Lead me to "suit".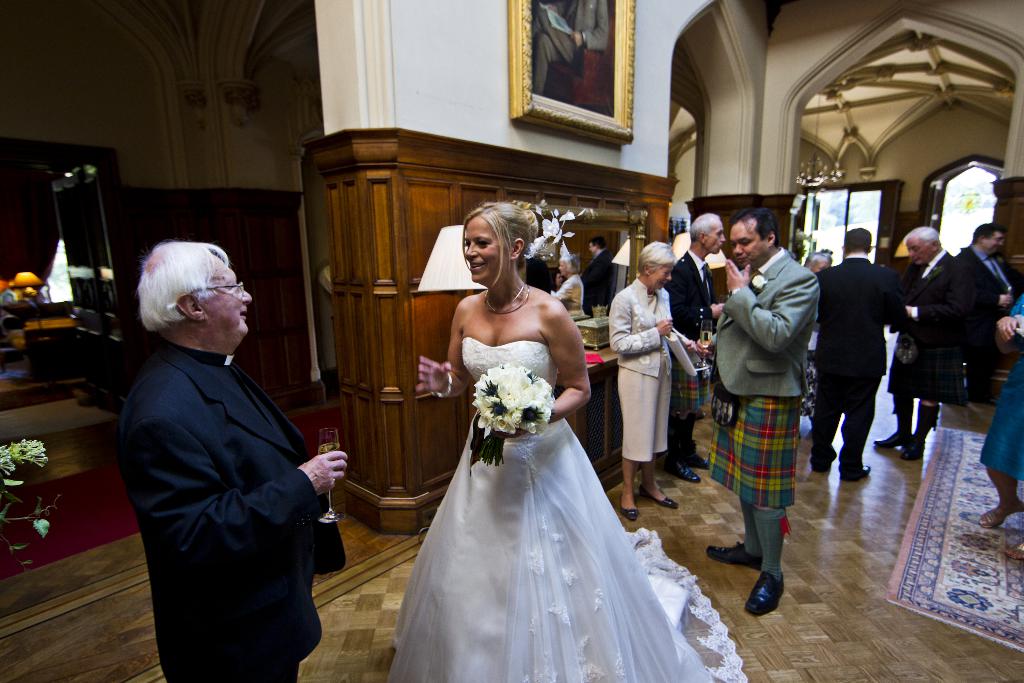
Lead to 819 218 916 494.
